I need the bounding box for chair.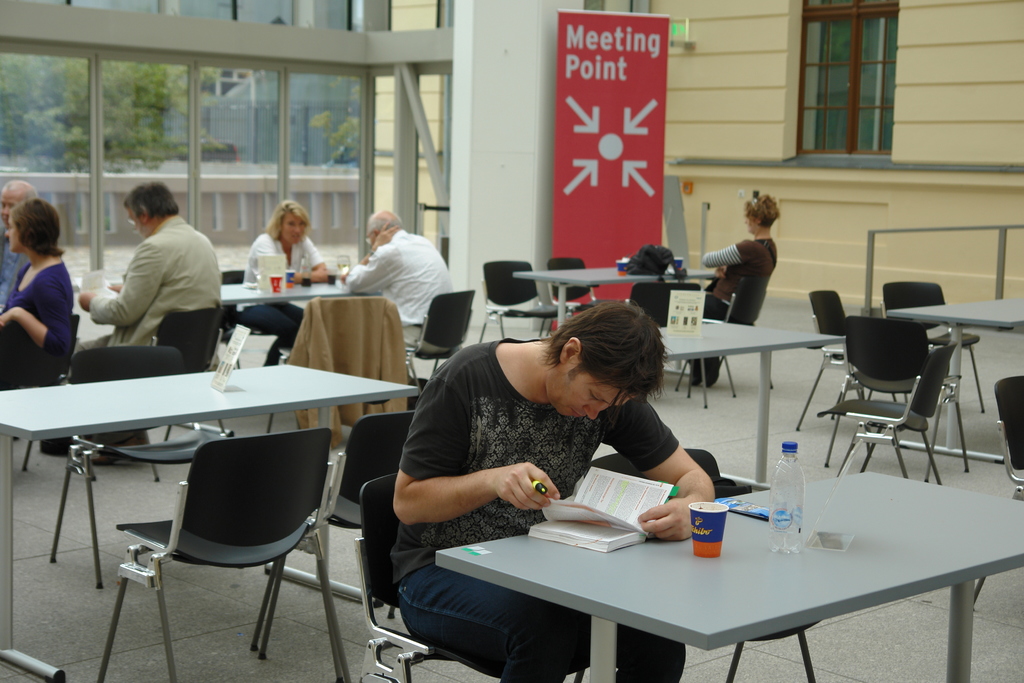
Here it is: left=28, top=313, right=93, bottom=480.
